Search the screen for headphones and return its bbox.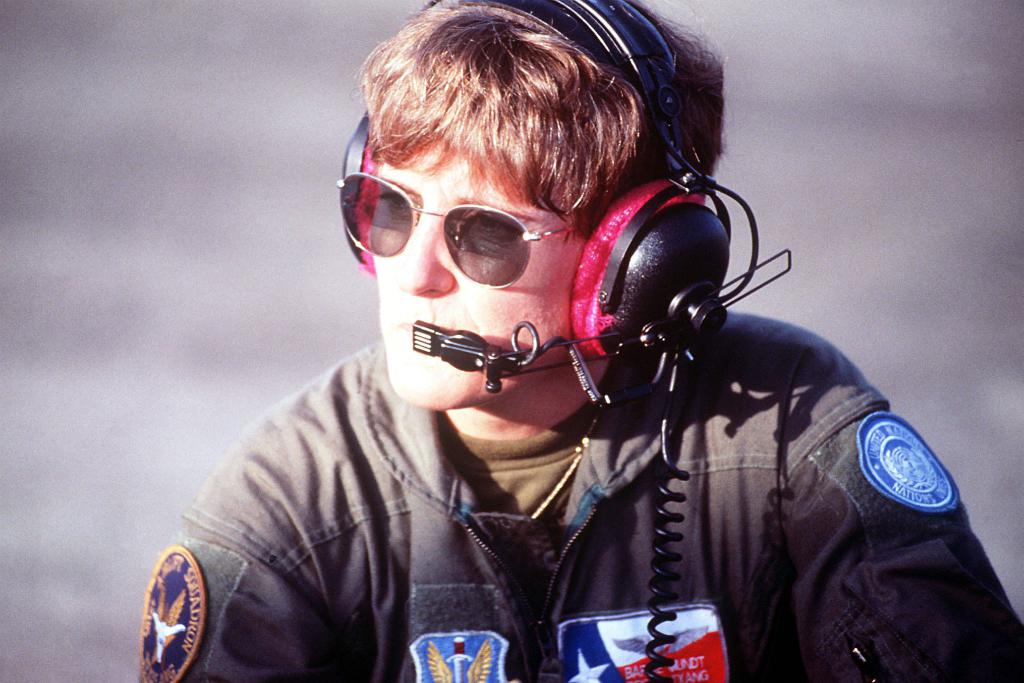
Found: [left=353, top=4, right=758, bottom=377].
